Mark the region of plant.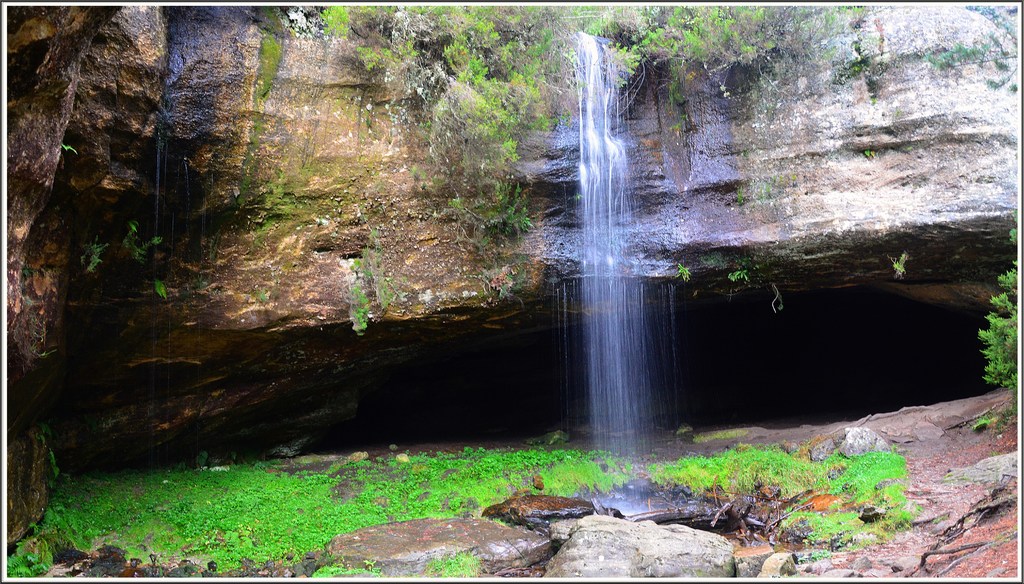
Region: {"x1": 68, "y1": 232, "x2": 118, "y2": 279}.
